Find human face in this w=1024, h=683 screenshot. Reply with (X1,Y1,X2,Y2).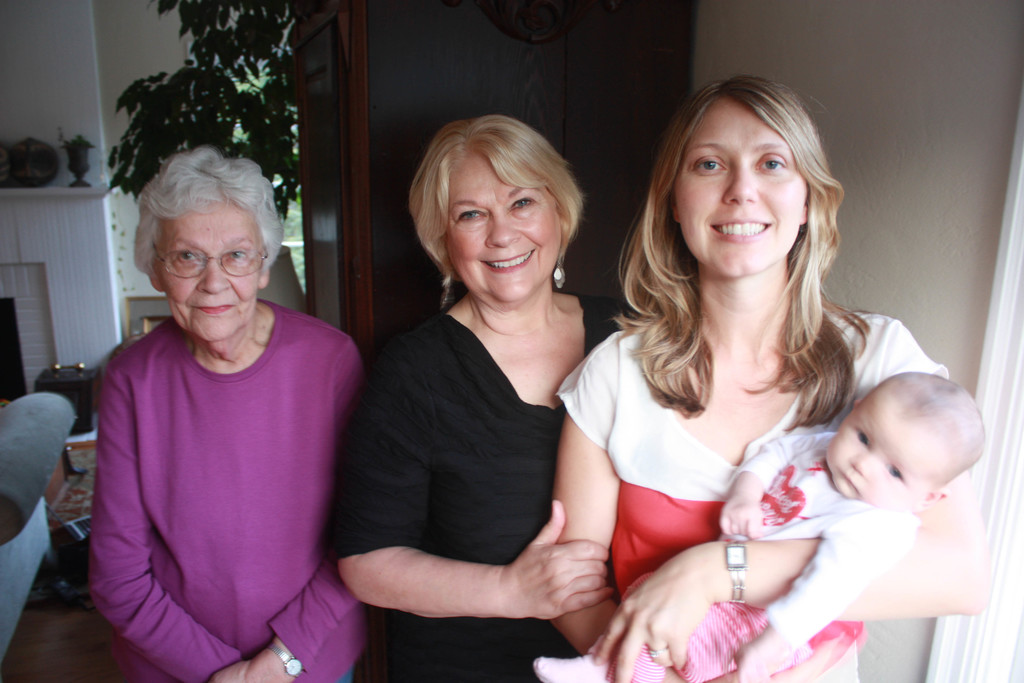
(445,148,565,299).
